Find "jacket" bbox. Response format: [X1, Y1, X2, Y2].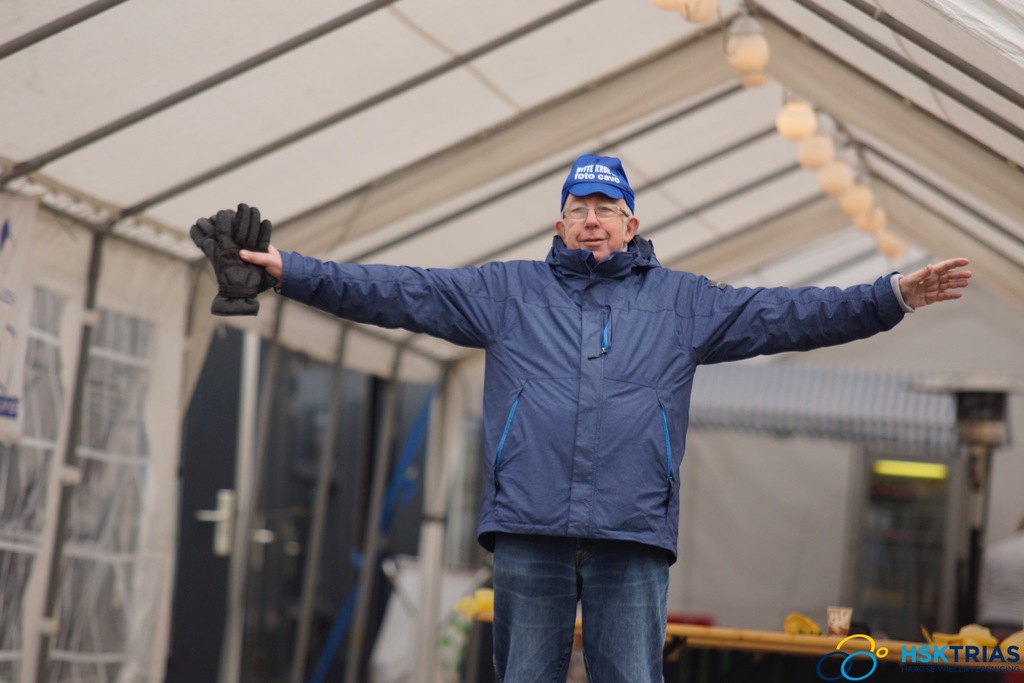
[355, 223, 881, 609].
